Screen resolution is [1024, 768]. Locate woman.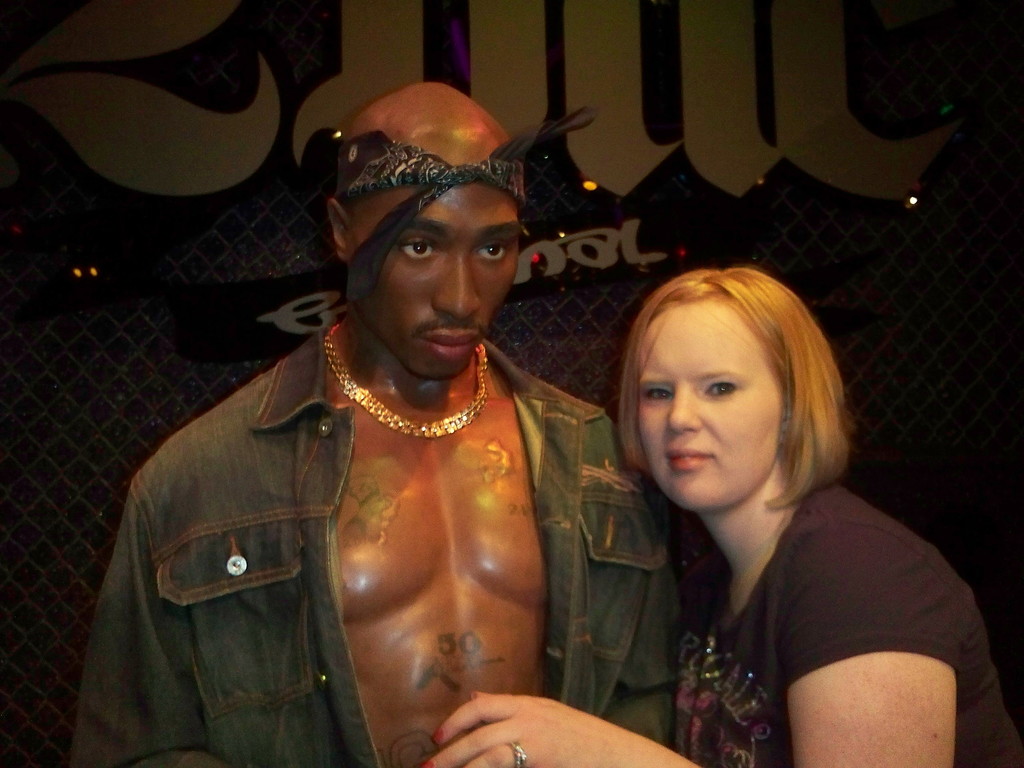
<region>470, 182, 950, 755</region>.
